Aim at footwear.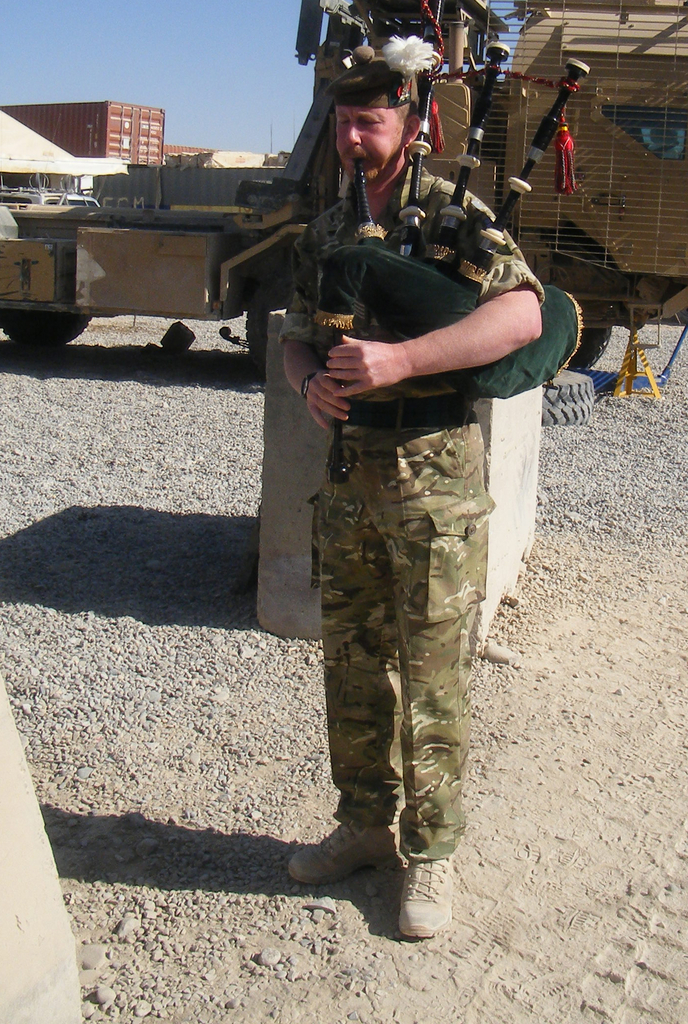
Aimed at (291, 817, 404, 893).
